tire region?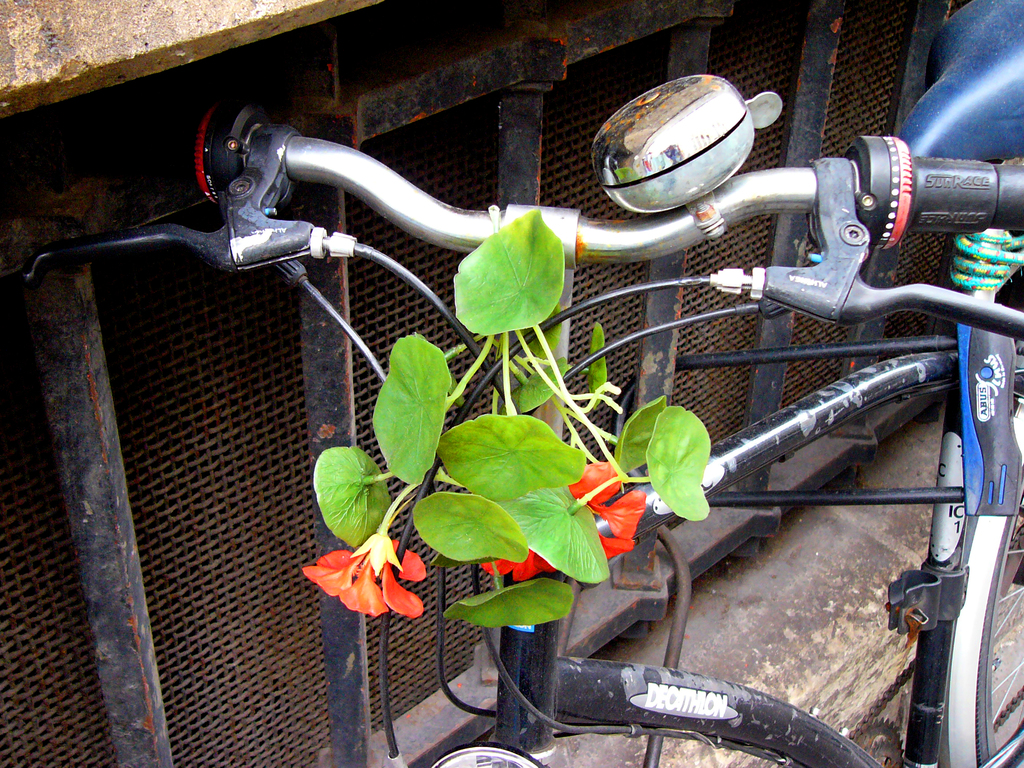
{"left": 976, "top": 470, "right": 1023, "bottom": 767}
